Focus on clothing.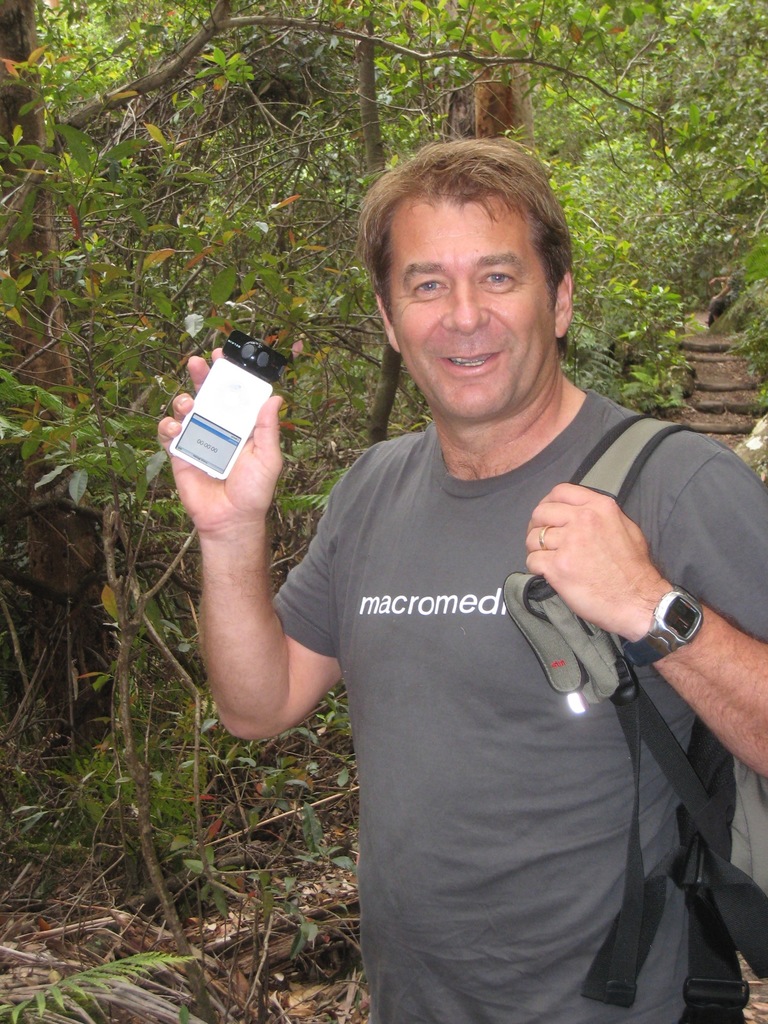
Focused at 276:372:756:1023.
